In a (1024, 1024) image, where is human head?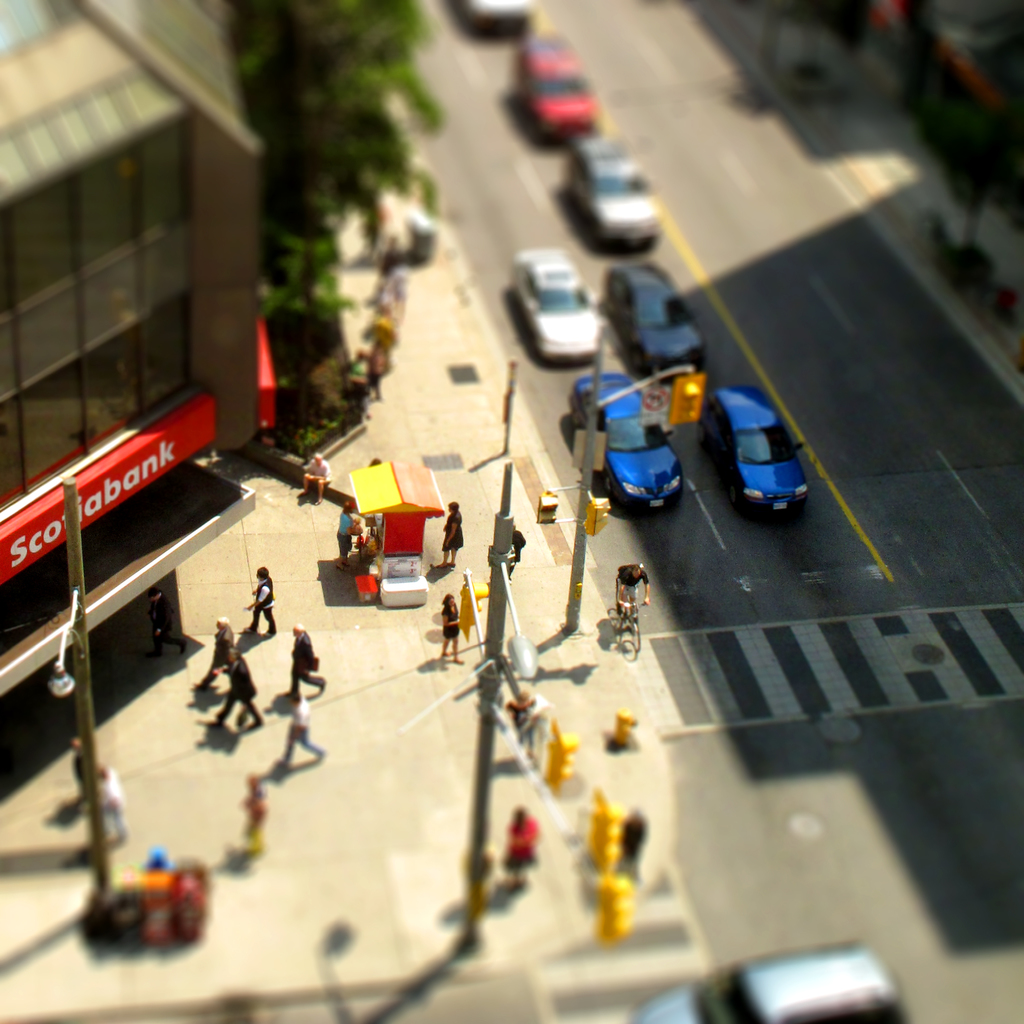
BBox(257, 563, 271, 586).
